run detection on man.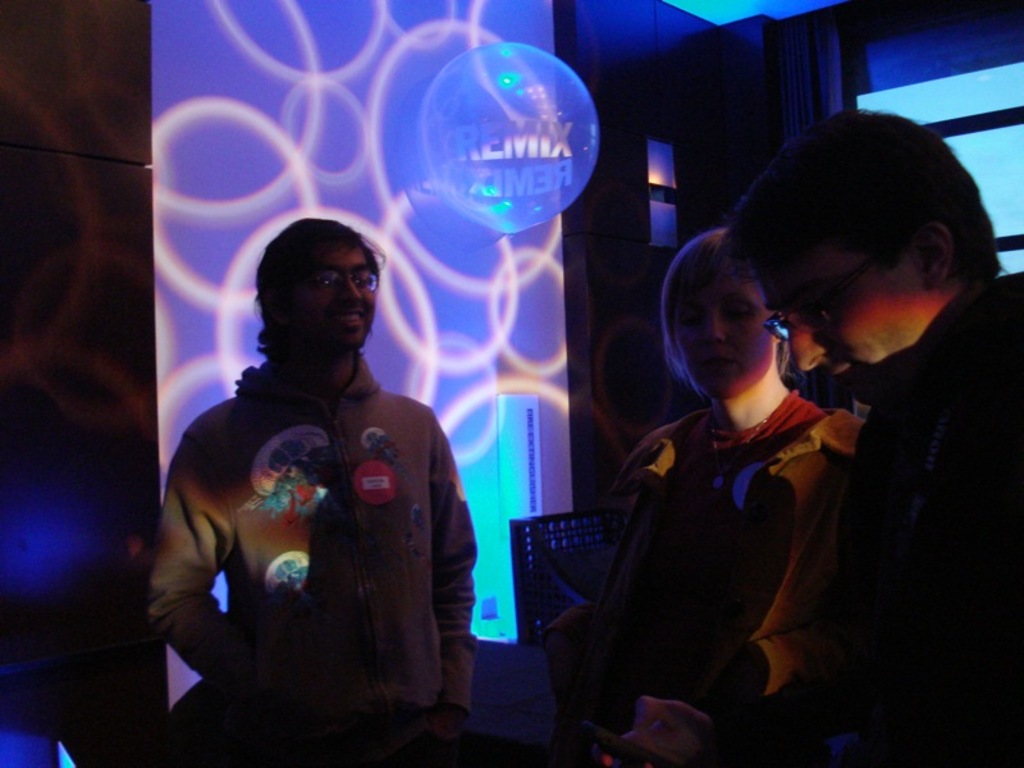
Result: select_region(142, 221, 484, 767).
